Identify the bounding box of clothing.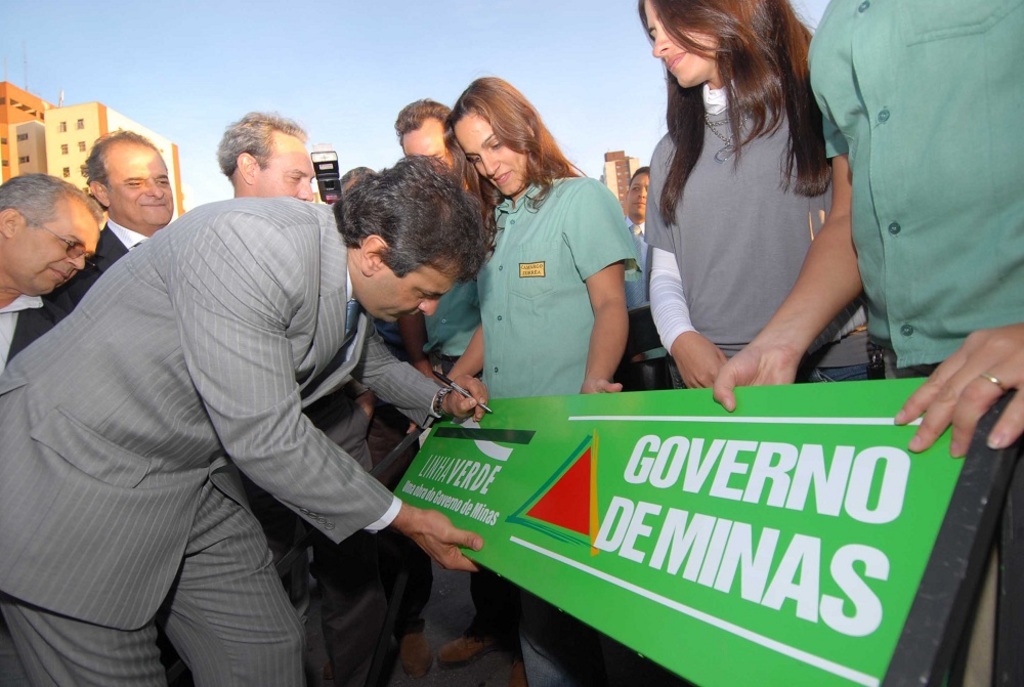
[475,176,640,686].
